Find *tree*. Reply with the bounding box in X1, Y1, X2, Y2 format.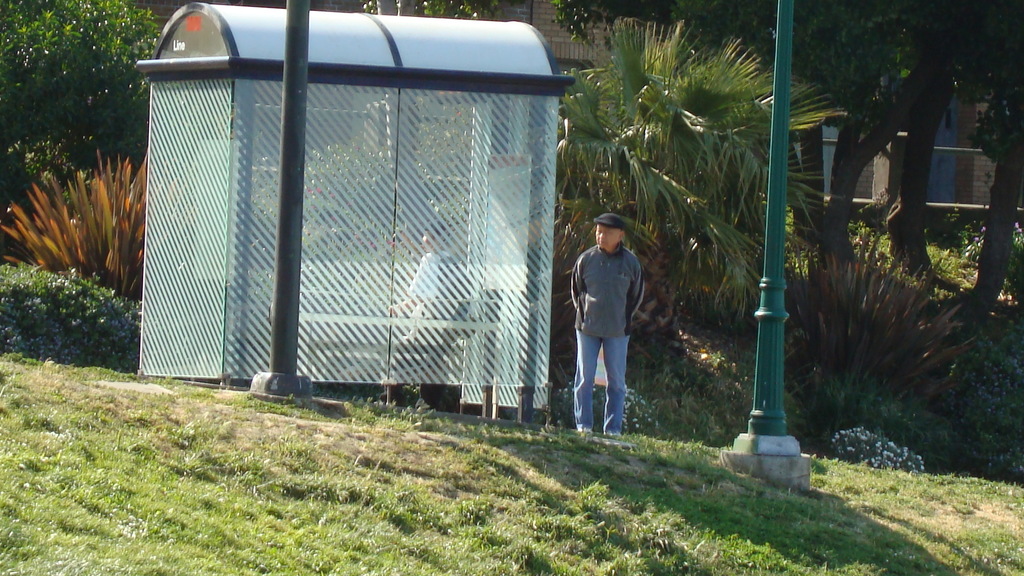
767, 0, 1023, 330.
